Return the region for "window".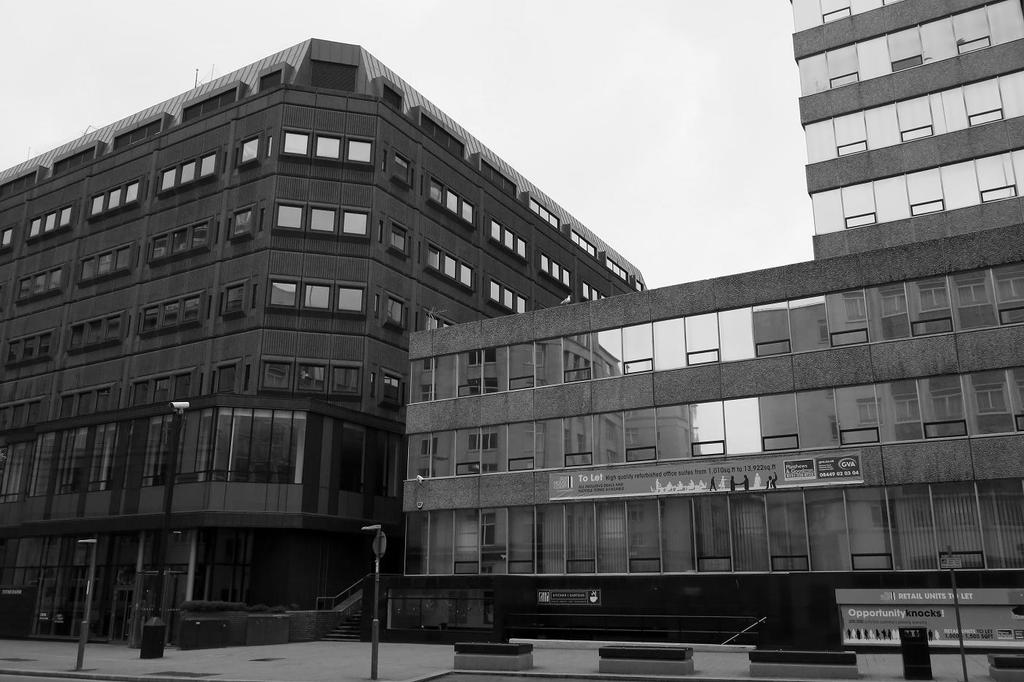
580 281 592 299.
